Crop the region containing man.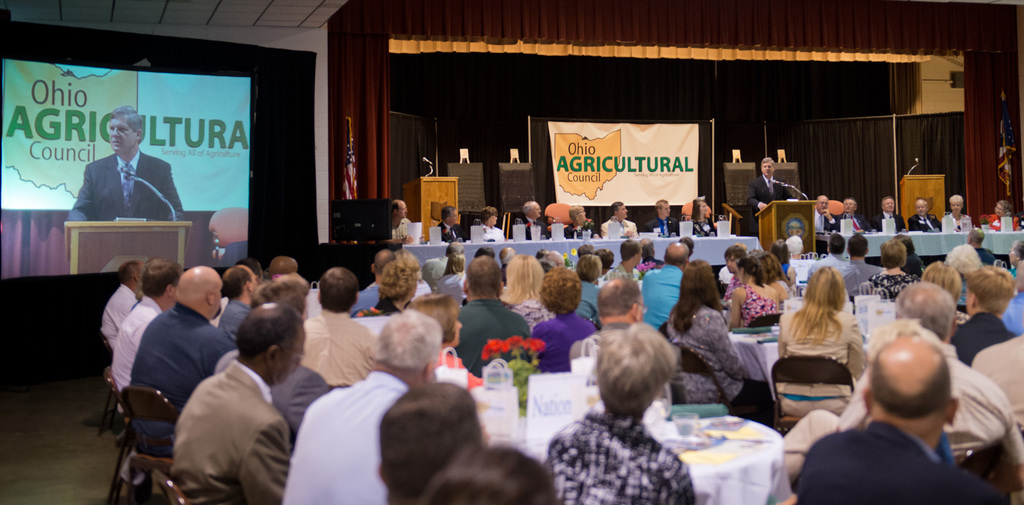
Crop region: (x1=913, y1=192, x2=938, y2=234).
